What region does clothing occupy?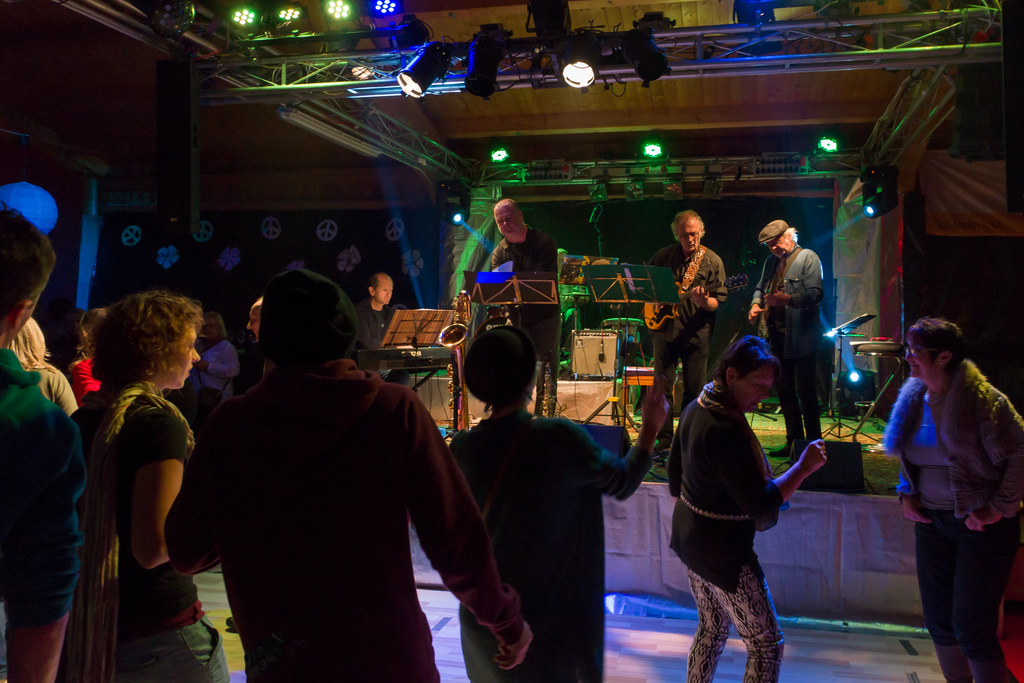
bbox=[70, 355, 95, 407].
